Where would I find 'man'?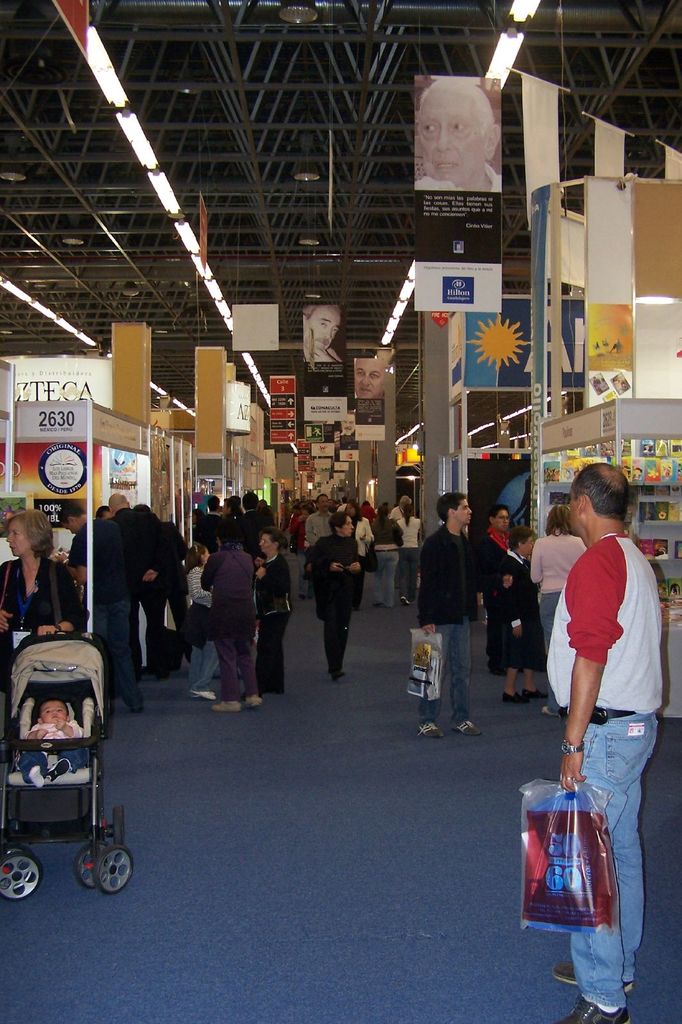
At [left=414, top=491, right=485, bottom=742].
